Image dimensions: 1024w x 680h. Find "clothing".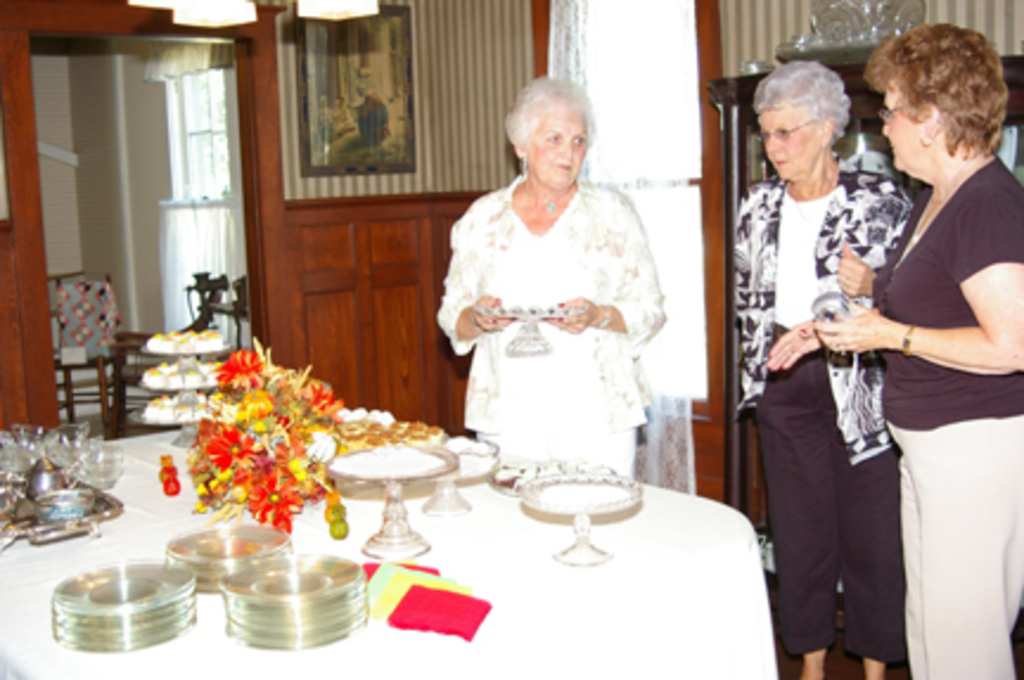
740 145 903 652.
